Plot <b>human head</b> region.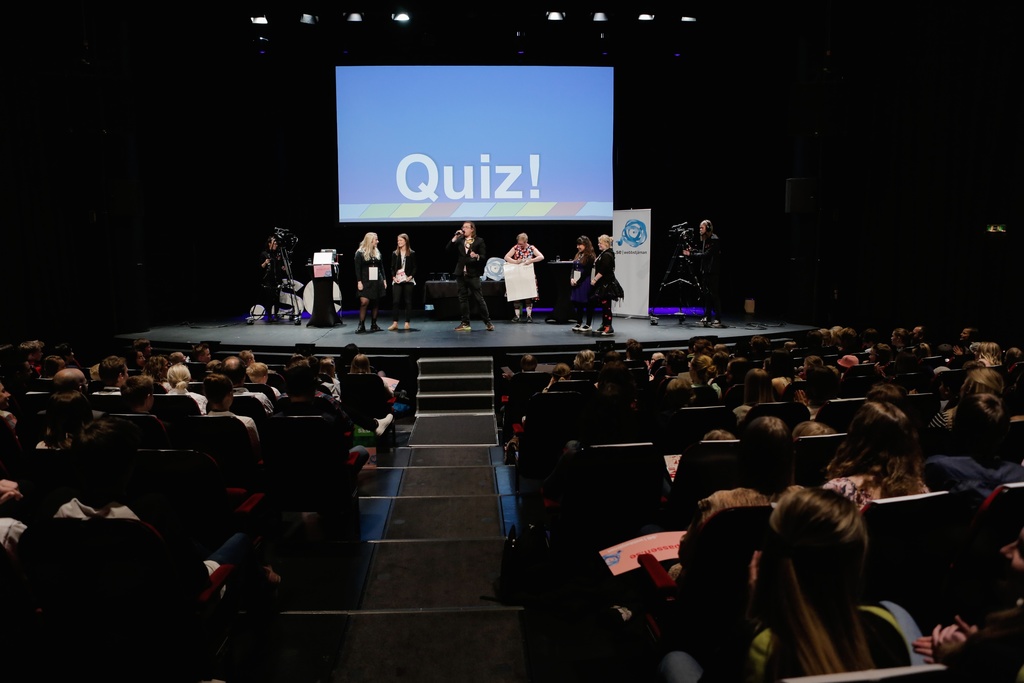
Plotted at l=578, t=238, r=591, b=252.
